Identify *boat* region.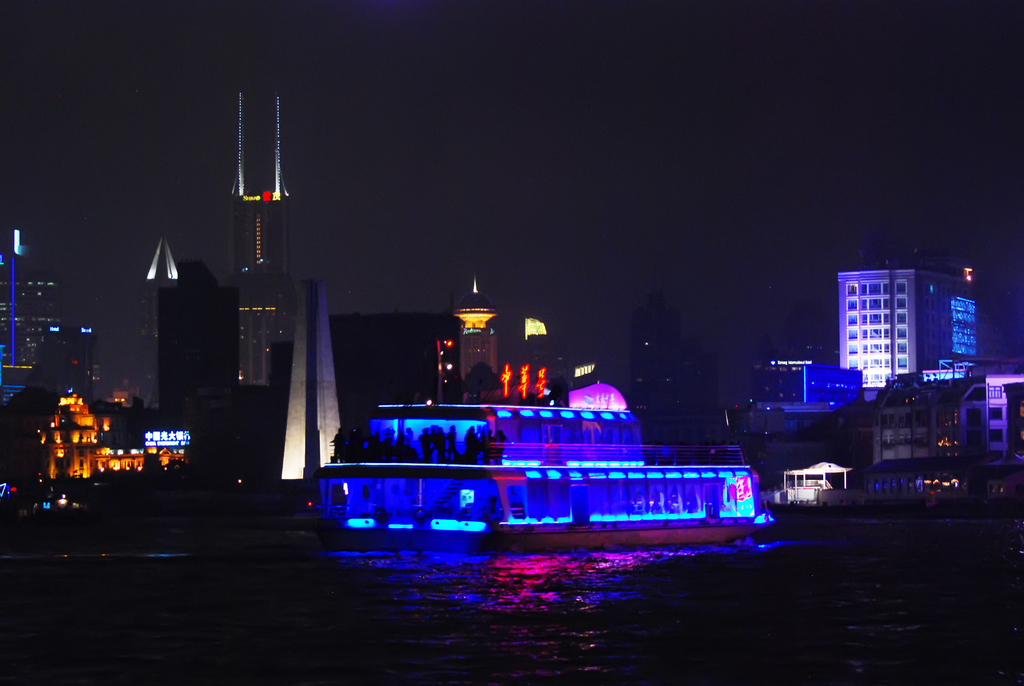
Region: pyautogui.locateOnScreen(284, 367, 773, 564).
